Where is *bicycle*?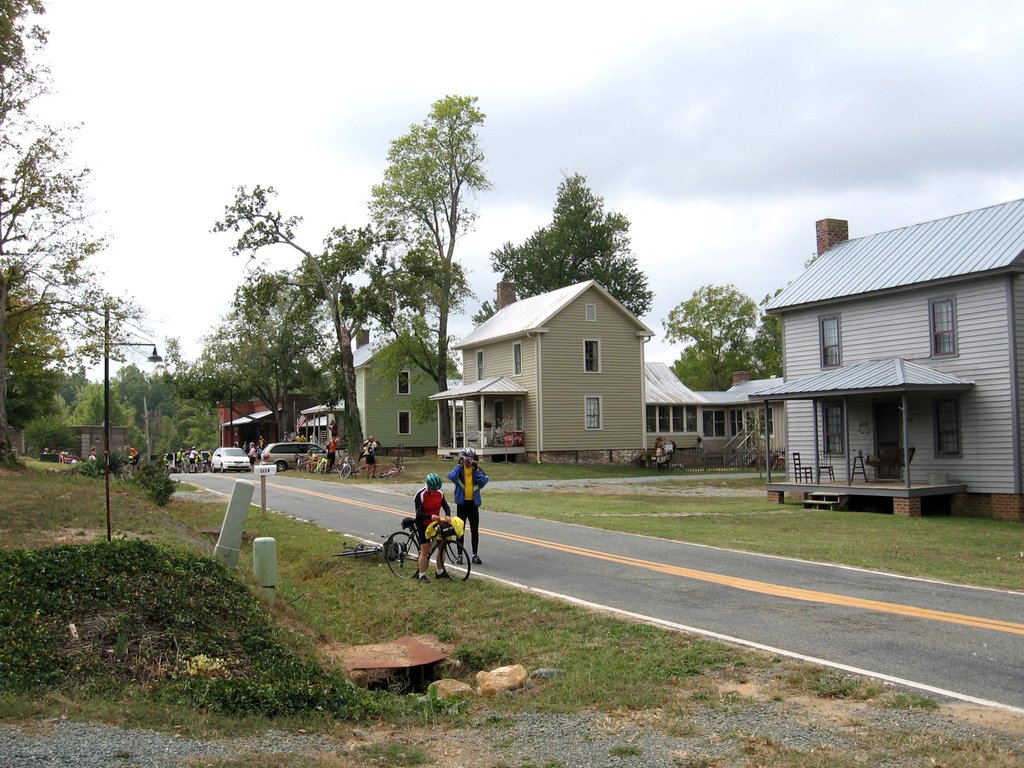
box(339, 462, 355, 488).
